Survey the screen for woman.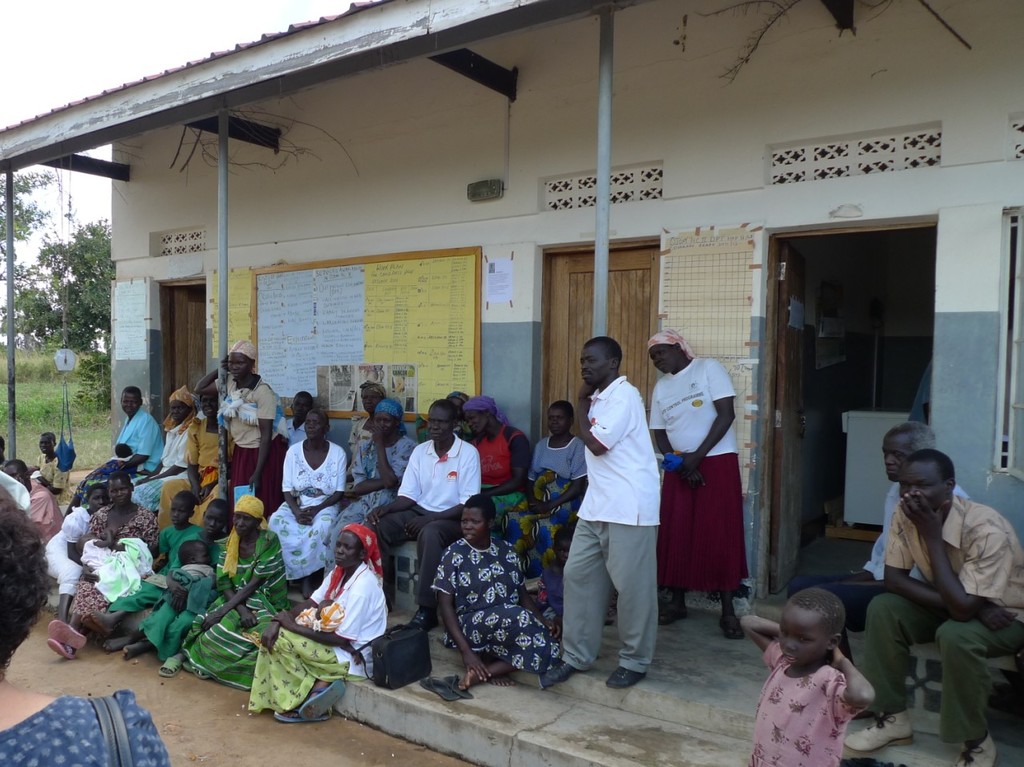
Survey found: crop(161, 498, 283, 672).
